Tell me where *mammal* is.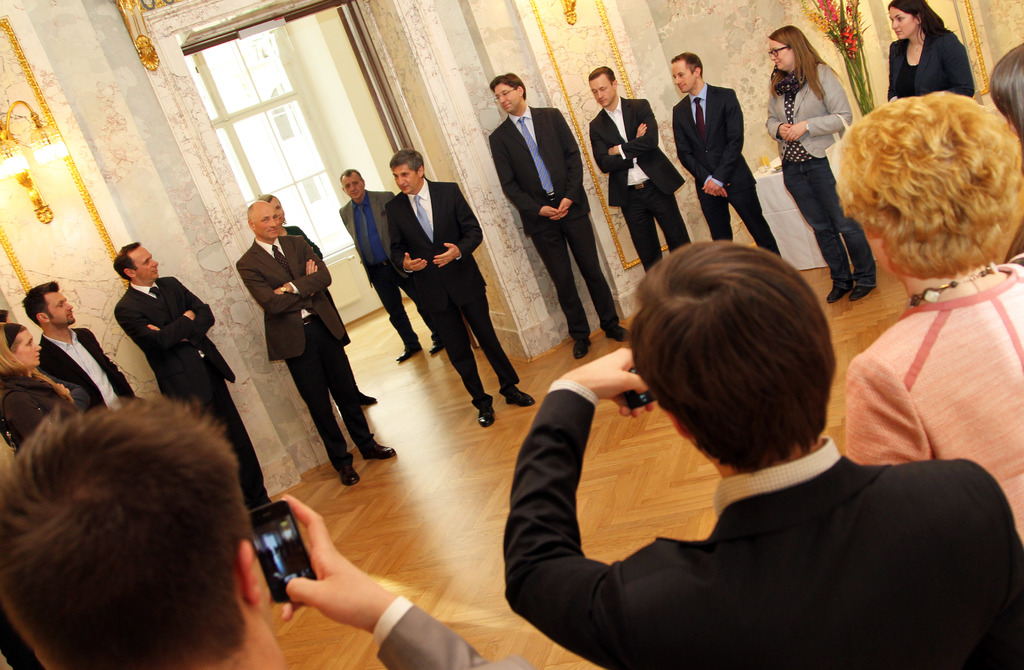
*mammal* is at bbox=(340, 168, 442, 363).
